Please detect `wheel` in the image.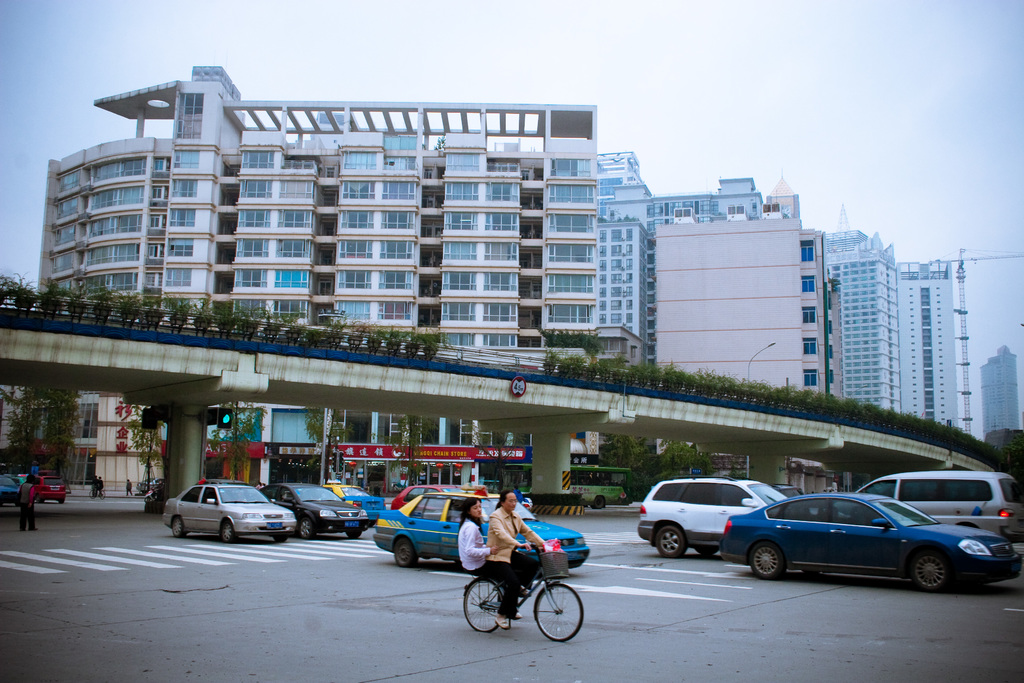
box=[90, 488, 95, 498].
